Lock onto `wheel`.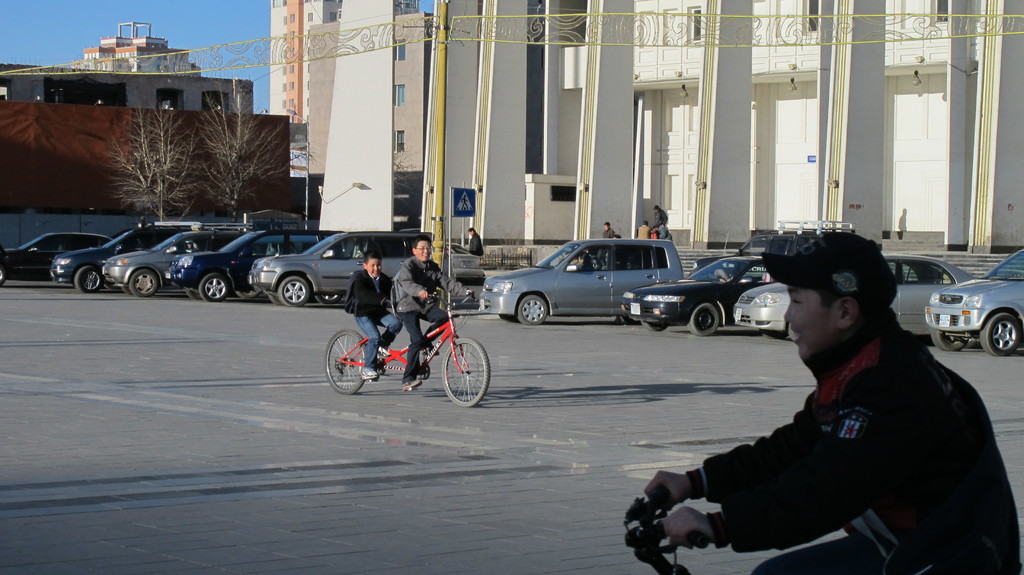
Locked: region(931, 328, 968, 352).
